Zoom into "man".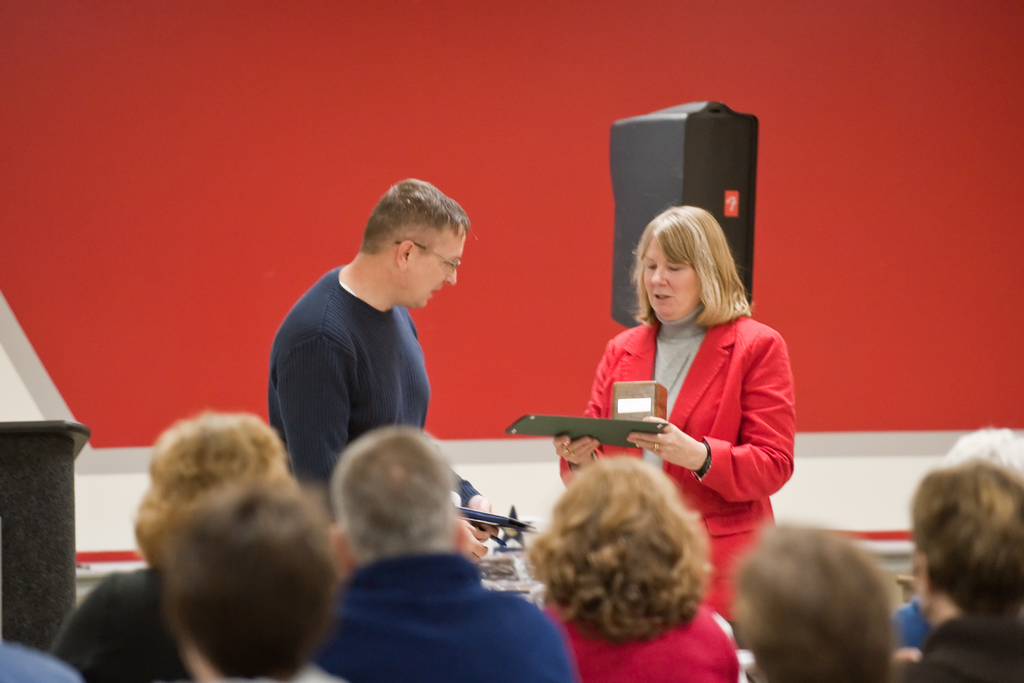
Zoom target: region(303, 426, 577, 682).
